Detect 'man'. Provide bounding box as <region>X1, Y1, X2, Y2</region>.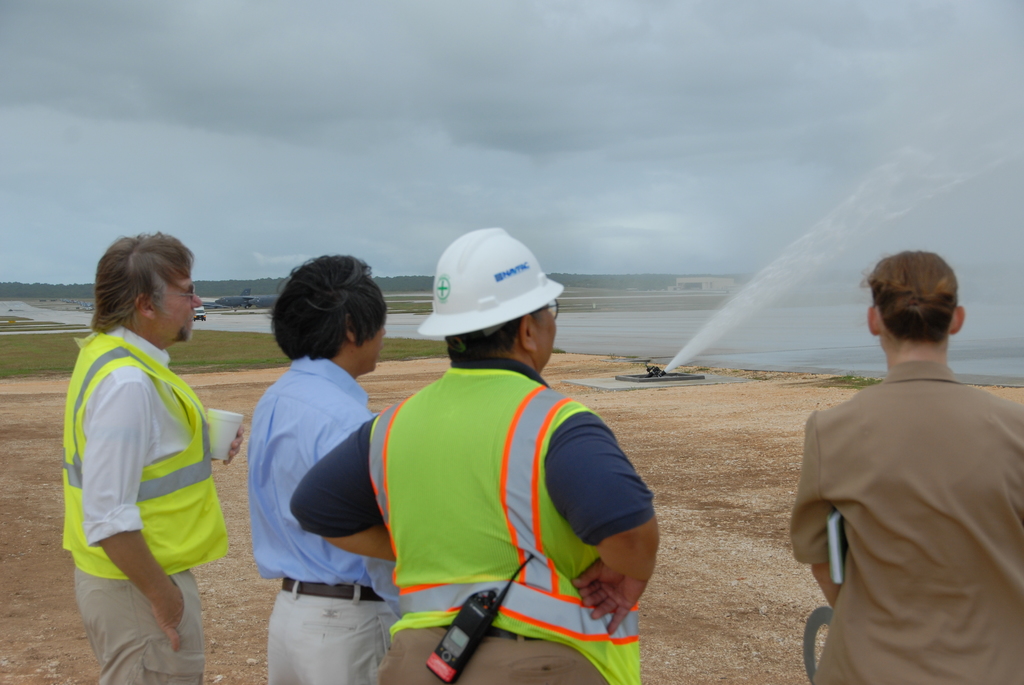
<region>271, 239, 655, 657</region>.
